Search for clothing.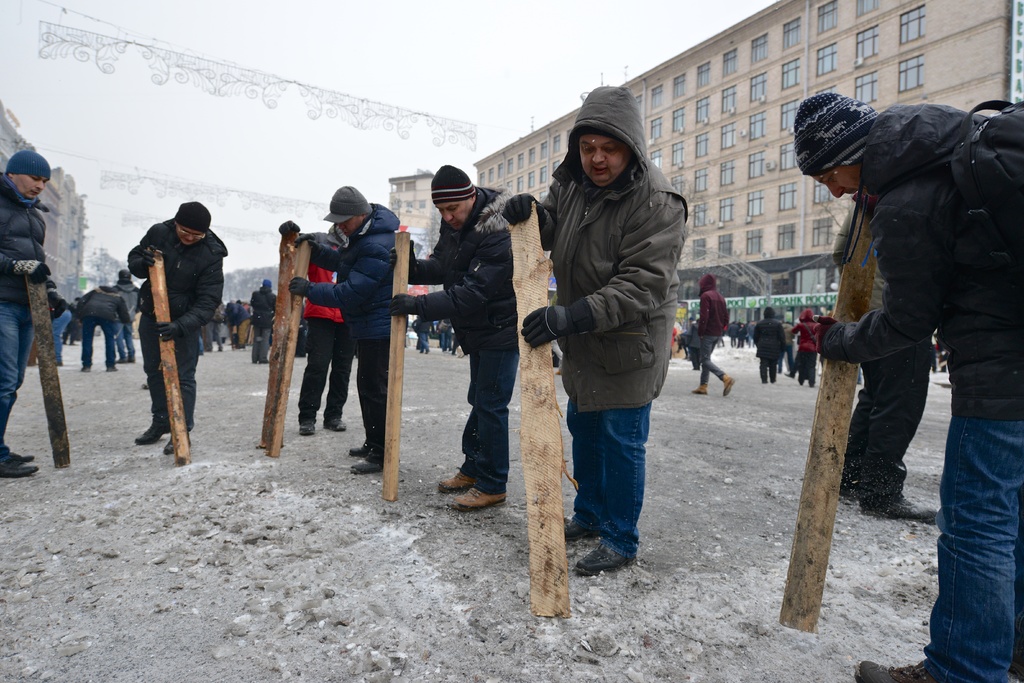
Found at region(746, 306, 797, 383).
